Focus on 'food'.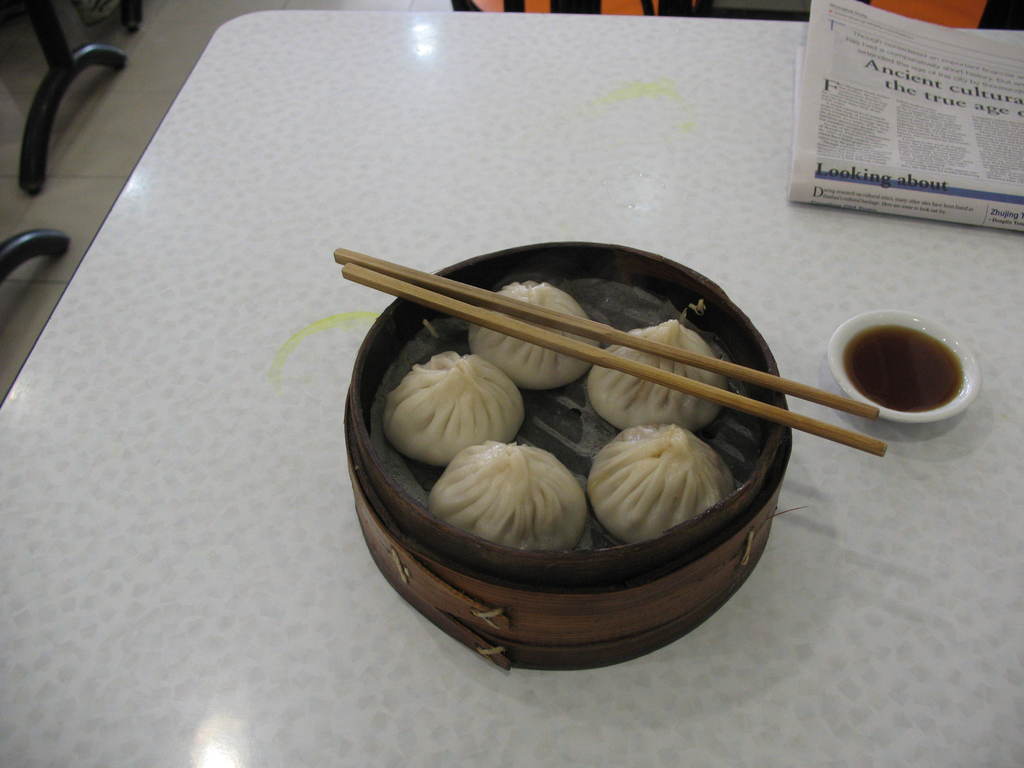
Focused at left=380, top=351, right=524, bottom=468.
